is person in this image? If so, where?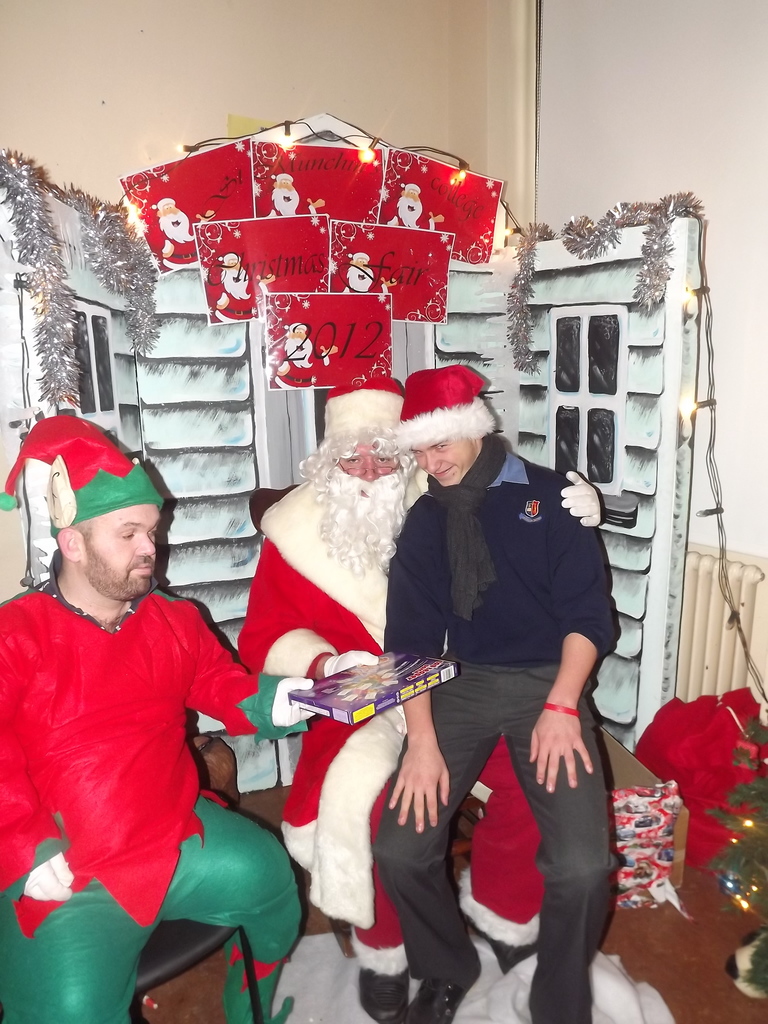
Yes, at <region>229, 378, 605, 1023</region>.
